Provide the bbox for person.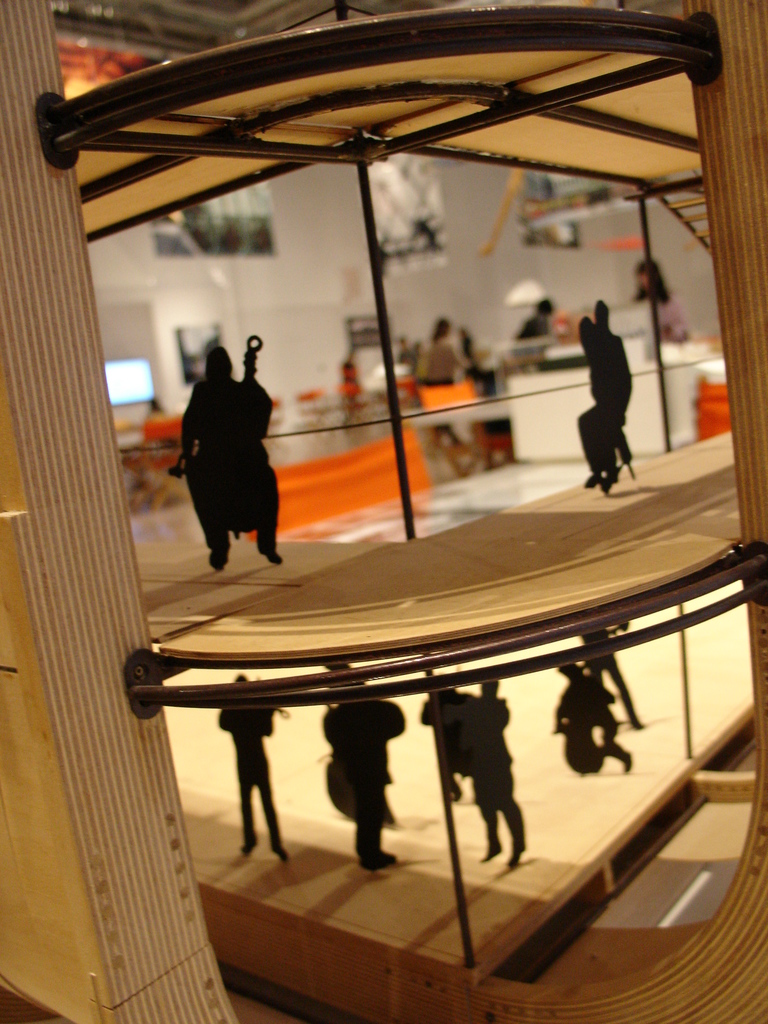
572, 296, 641, 494.
